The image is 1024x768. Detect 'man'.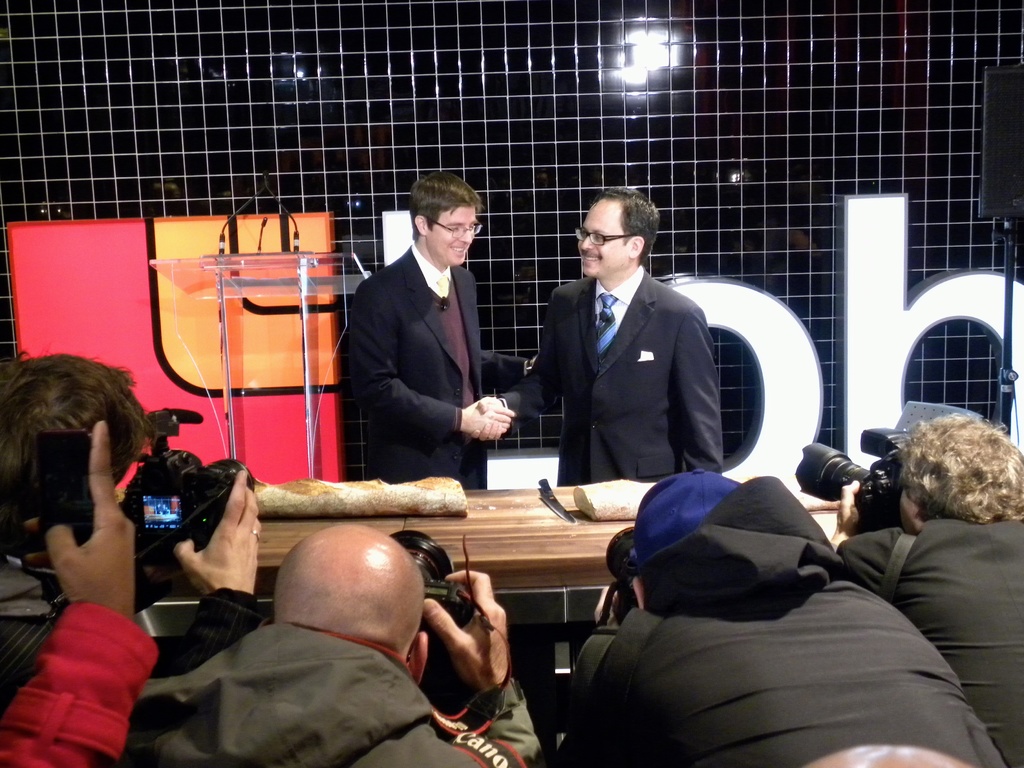
Detection: 337, 182, 525, 499.
